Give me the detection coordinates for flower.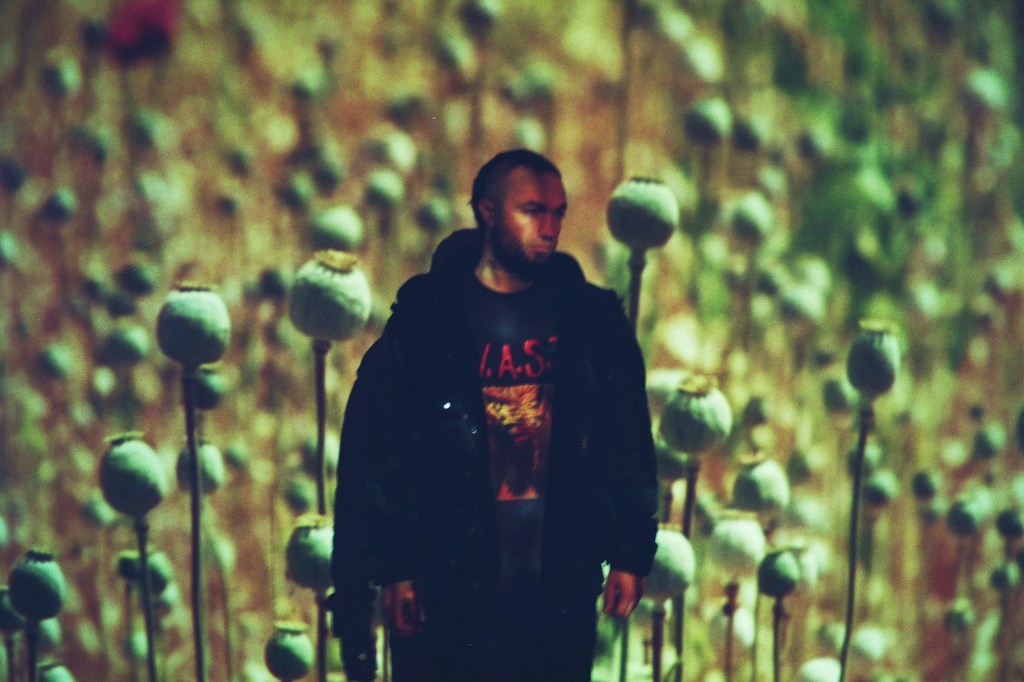
[left=609, top=156, right=683, bottom=264].
